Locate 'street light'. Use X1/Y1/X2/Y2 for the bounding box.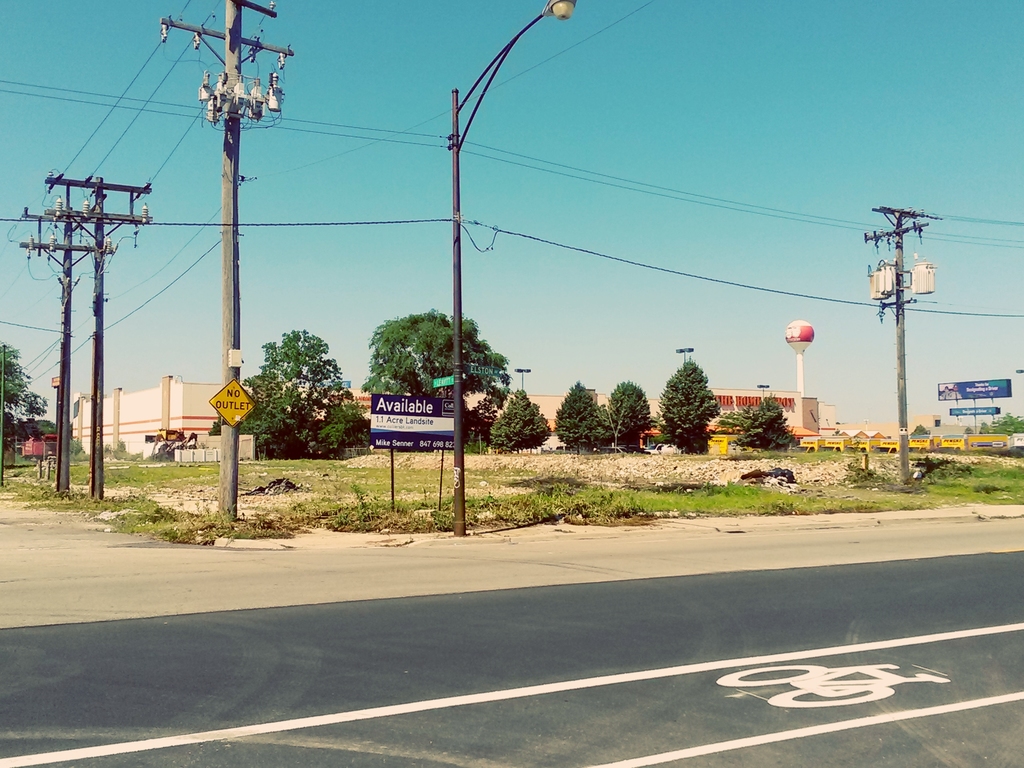
448/0/580/531.
